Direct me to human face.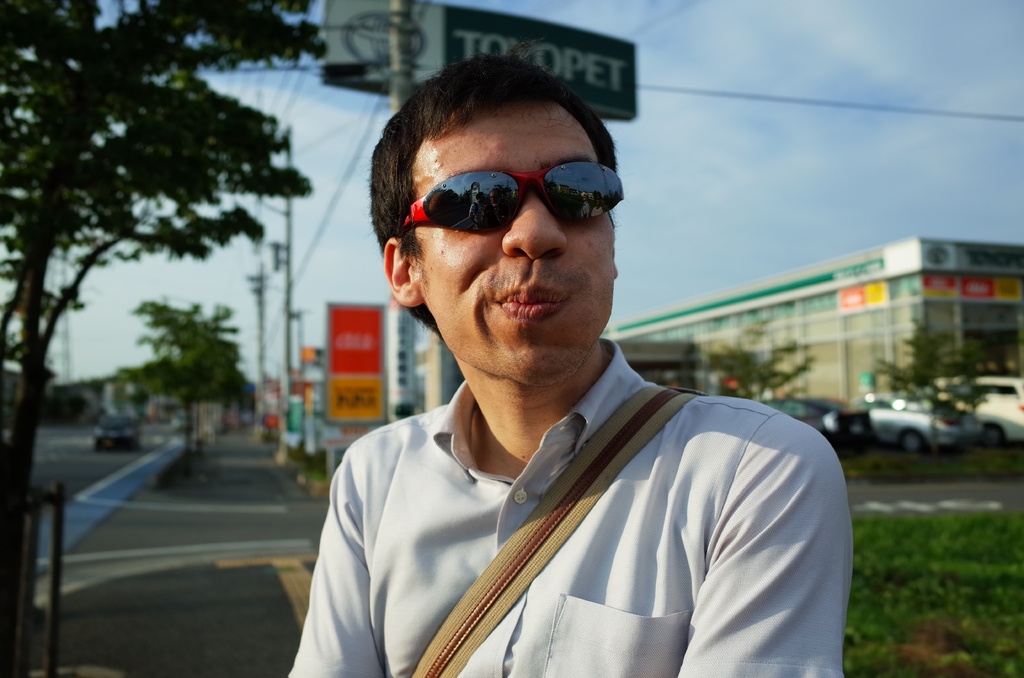
Direction: x1=403, y1=115, x2=613, y2=364.
